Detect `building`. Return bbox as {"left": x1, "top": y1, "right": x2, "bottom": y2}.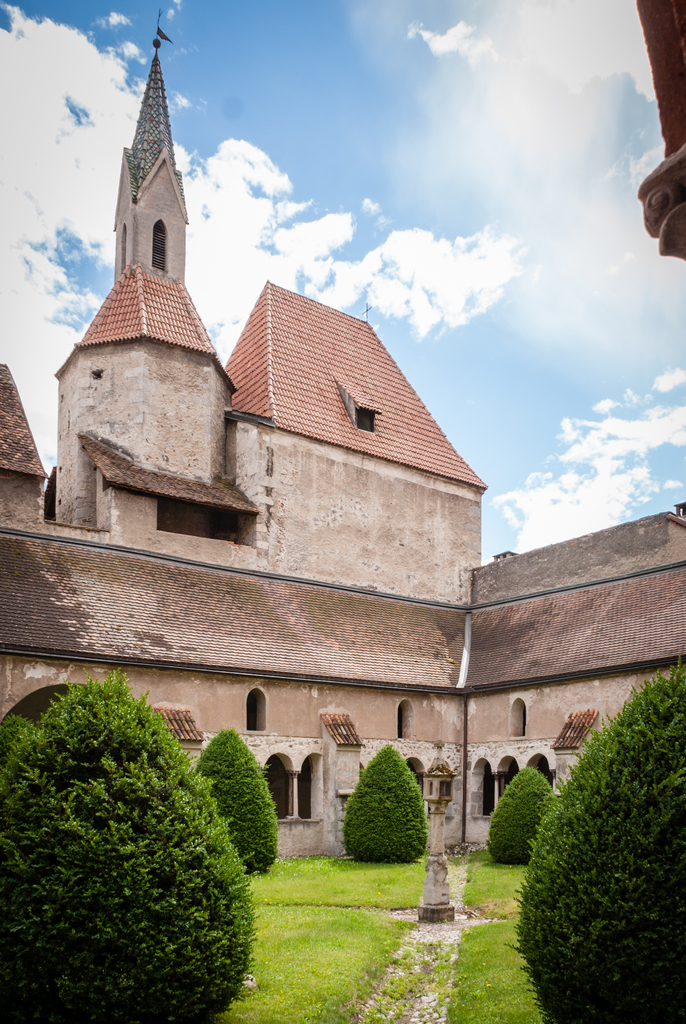
{"left": 0, "top": 28, "right": 685, "bottom": 853}.
